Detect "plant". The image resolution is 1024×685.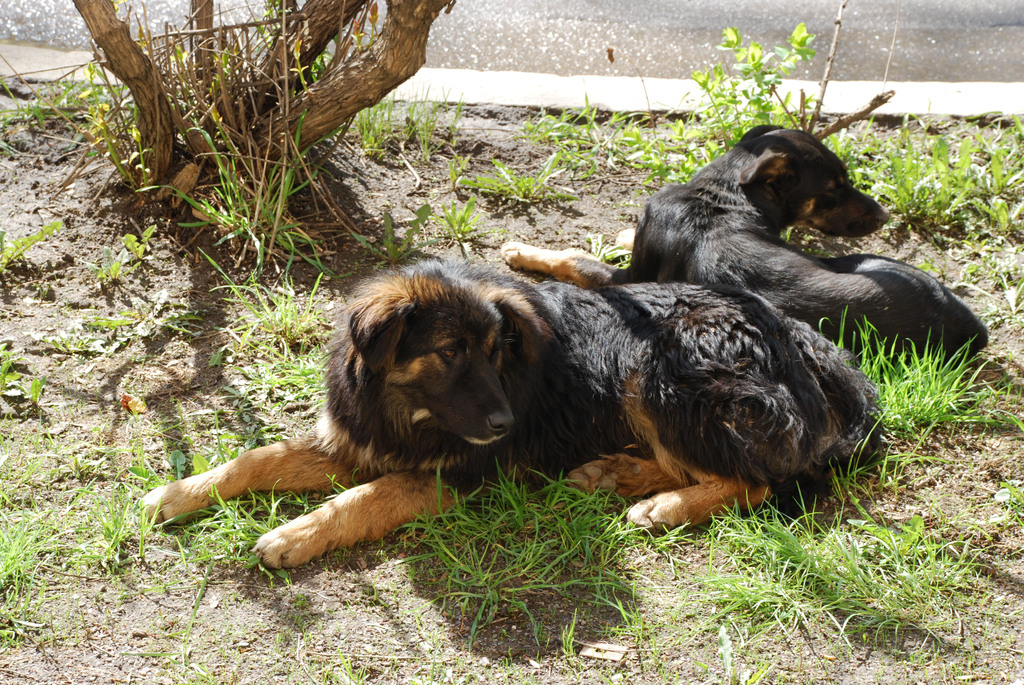
bbox=[190, 272, 314, 350].
